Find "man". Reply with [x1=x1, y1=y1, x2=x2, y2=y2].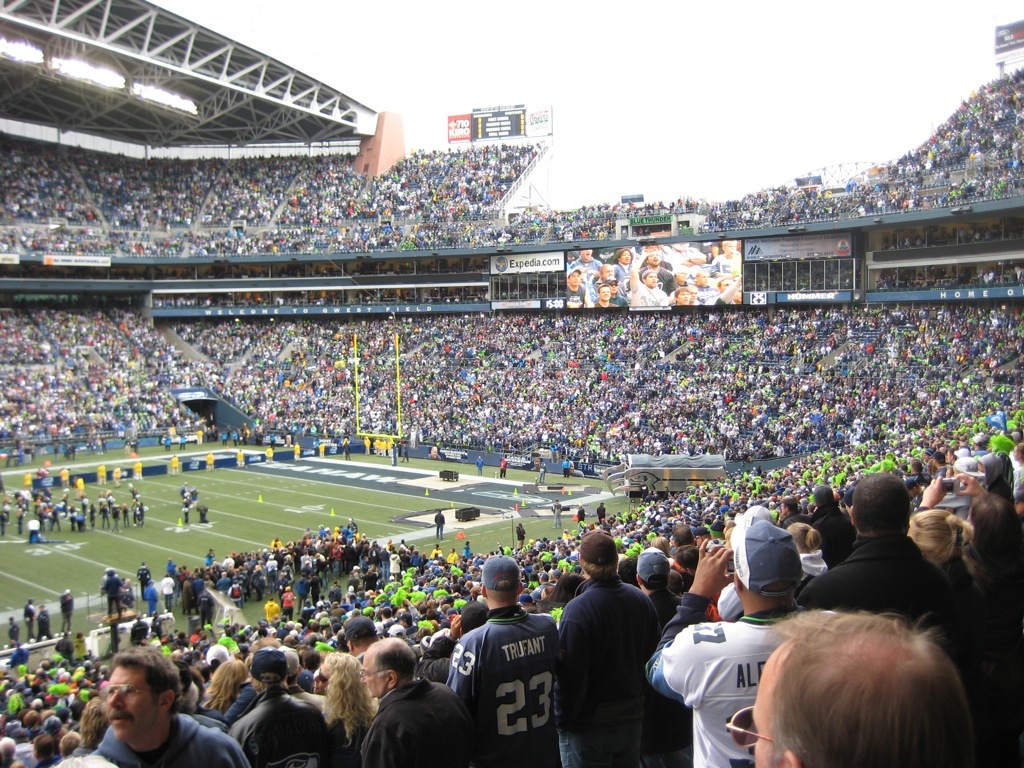
[x1=94, y1=459, x2=112, y2=486].
